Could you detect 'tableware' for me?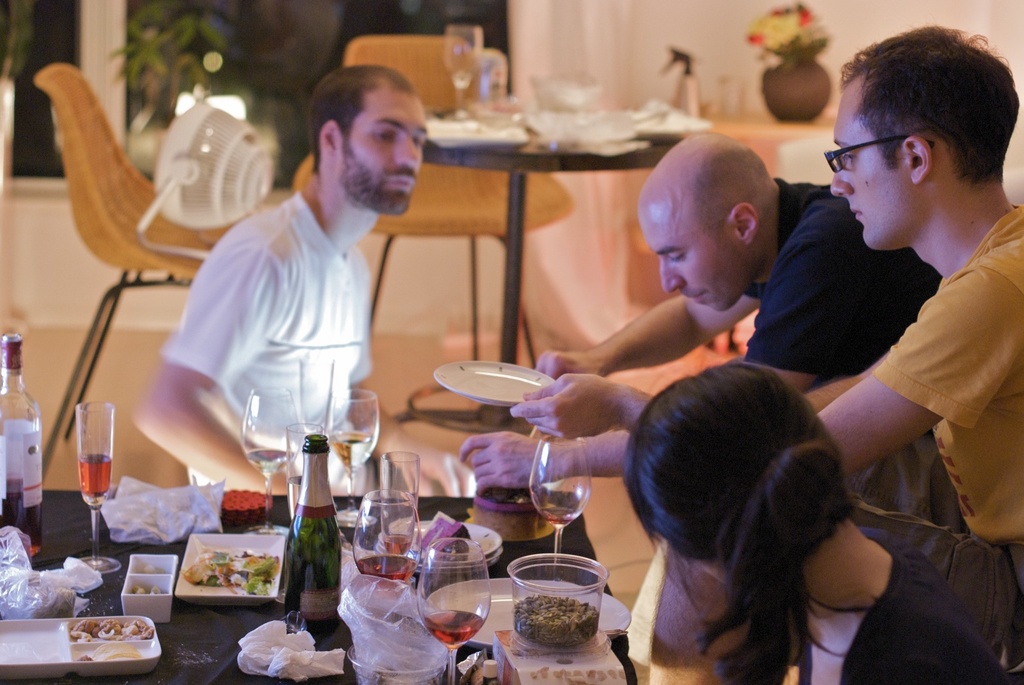
Detection result: {"x1": 376, "y1": 522, "x2": 506, "y2": 578}.
